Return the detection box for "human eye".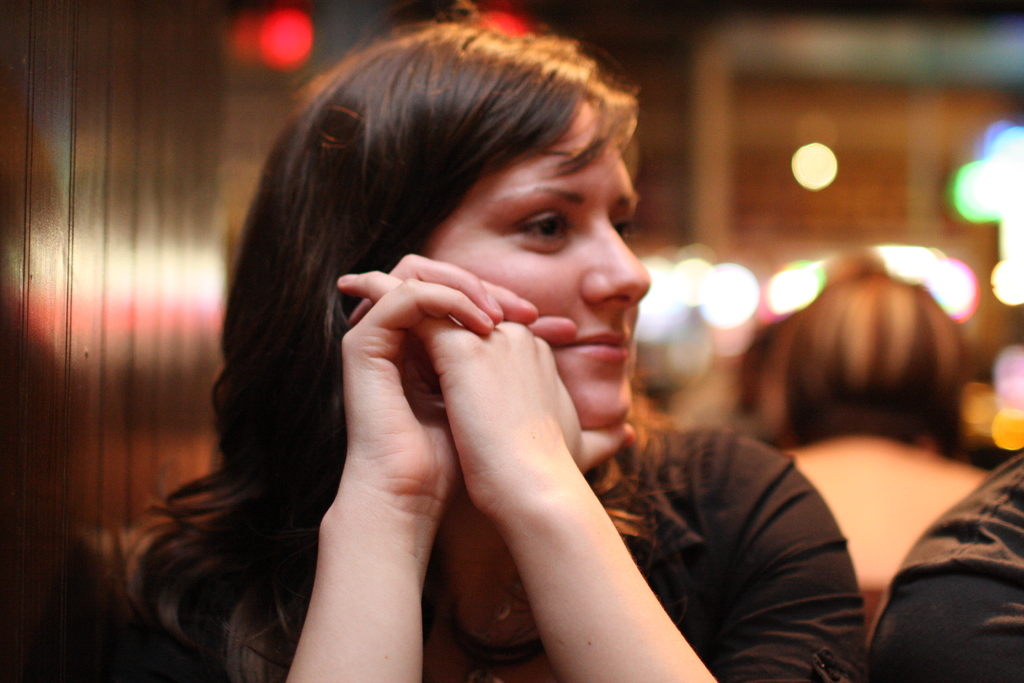
<bbox>512, 201, 573, 246</bbox>.
